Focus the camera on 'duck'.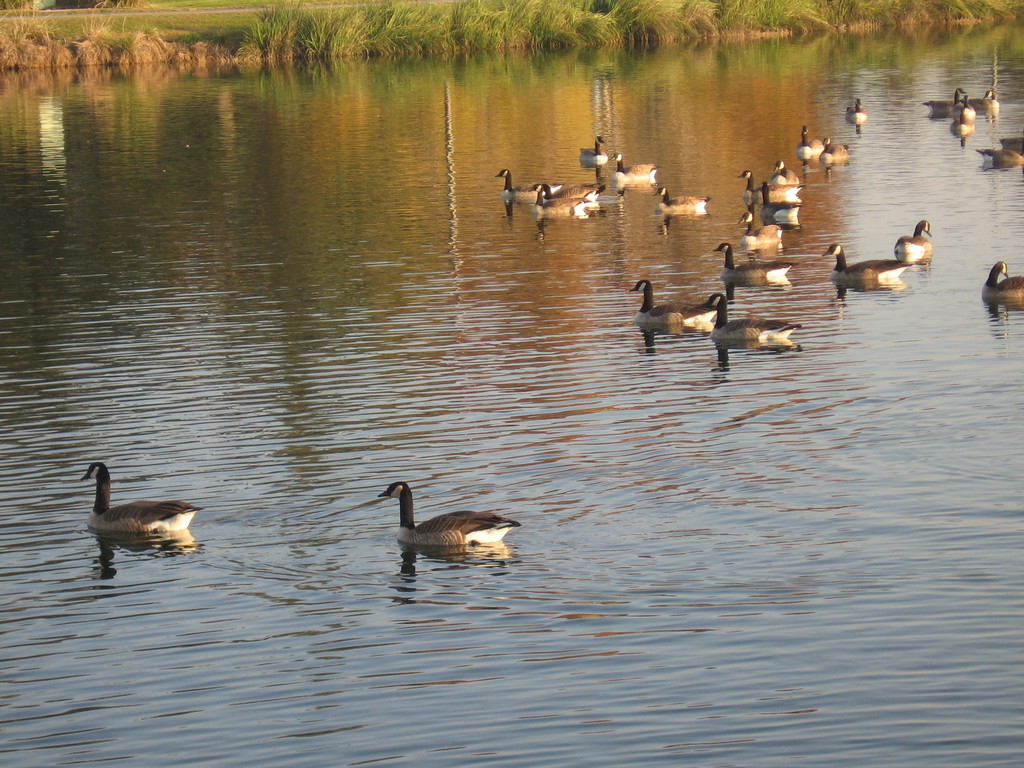
Focus region: x1=497 y1=164 x2=561 y2=218.
